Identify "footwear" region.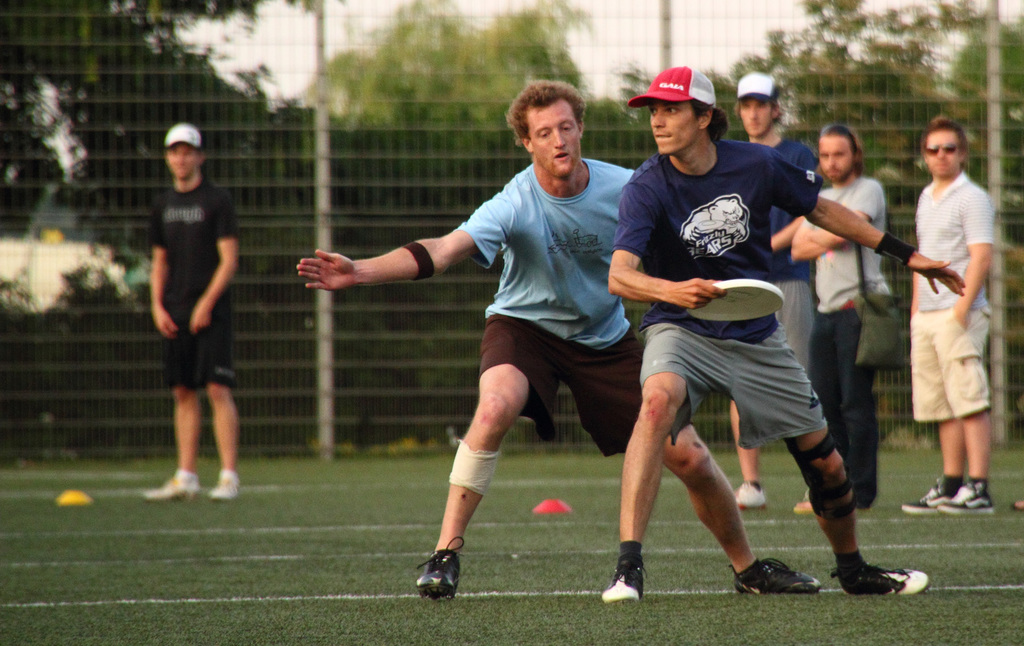
Region: [733, 556, 822, 595].
